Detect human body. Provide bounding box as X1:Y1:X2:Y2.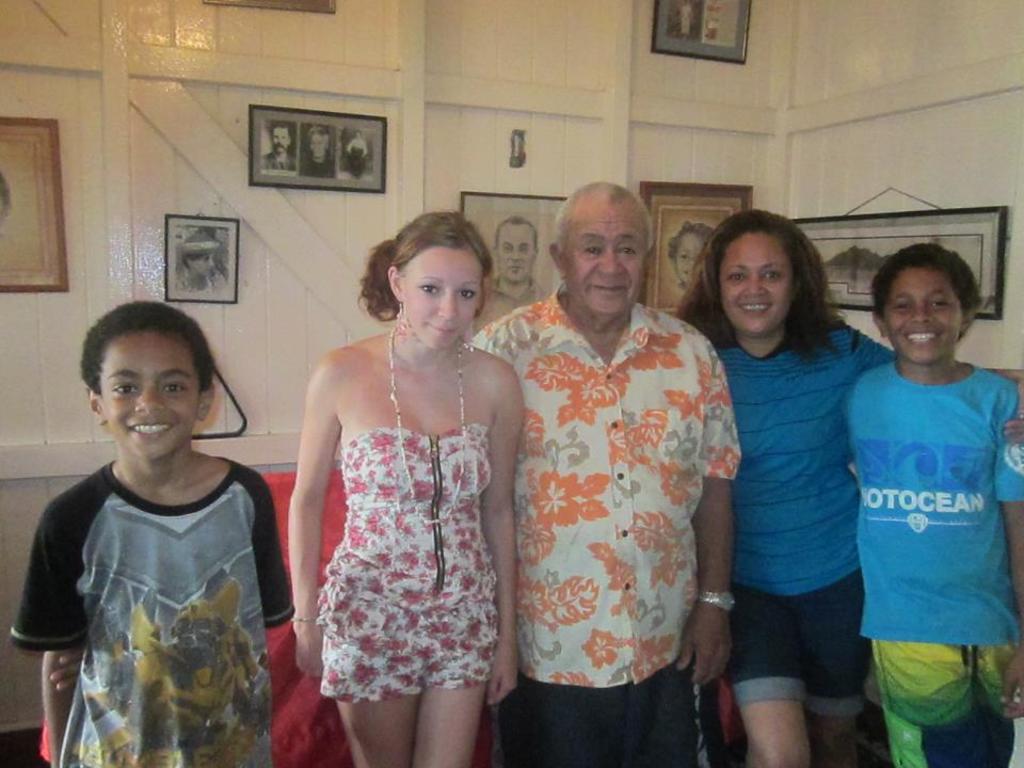
289:334:531:763.
